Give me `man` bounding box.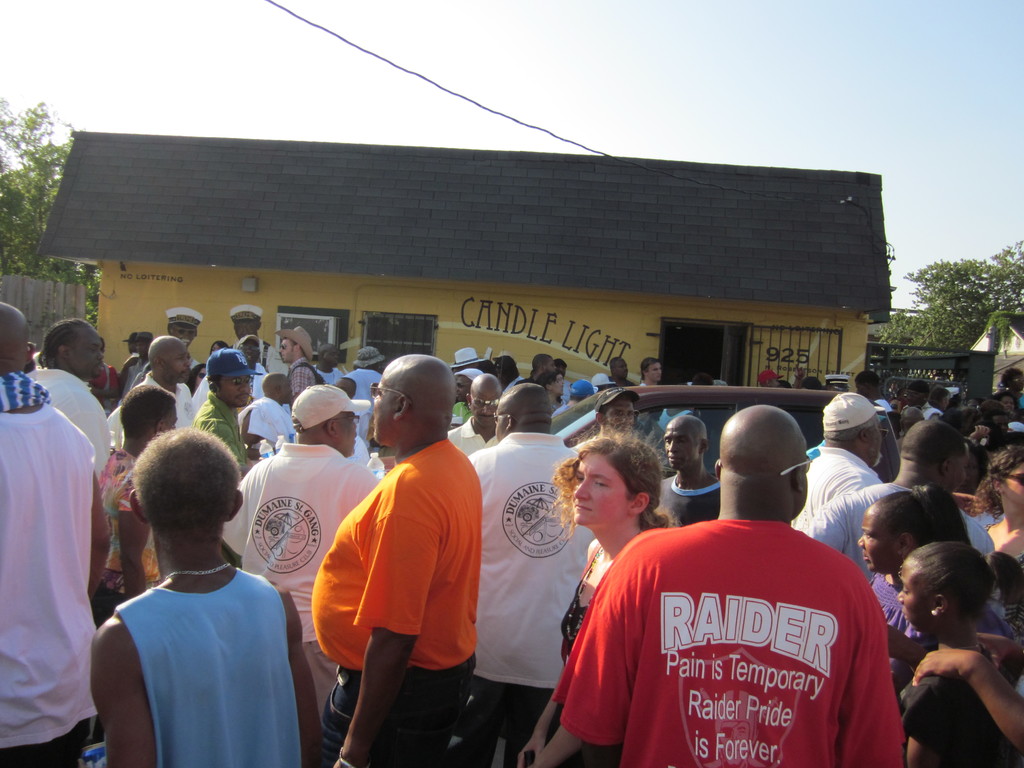
rect(191, 348, 252, 479).
